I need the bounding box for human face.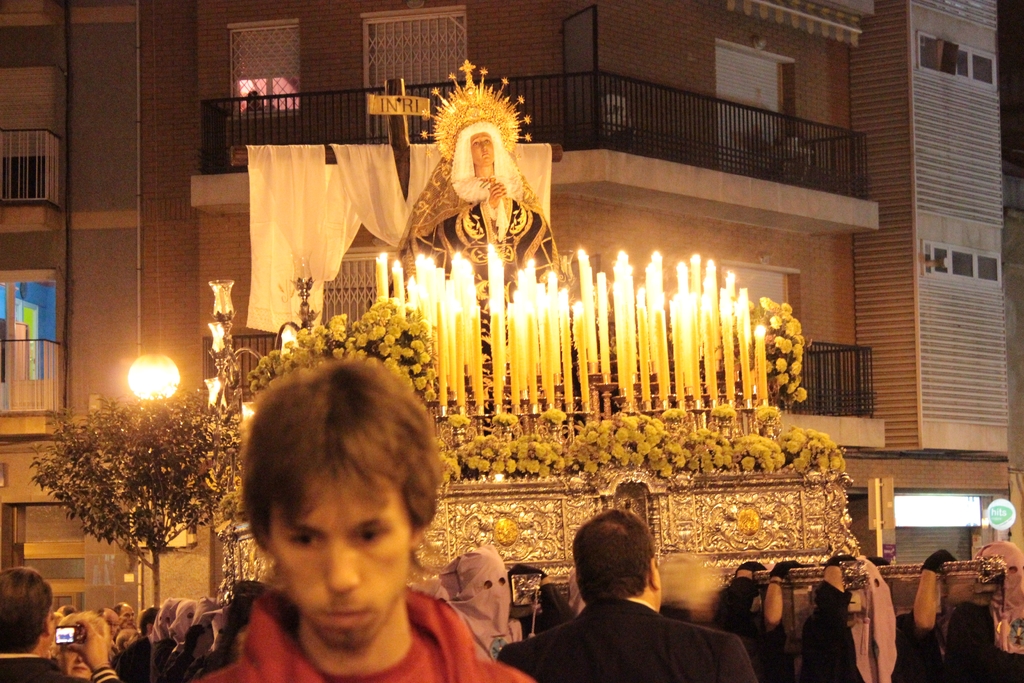
Here it is: bbox(268, 484, 415, 656).
